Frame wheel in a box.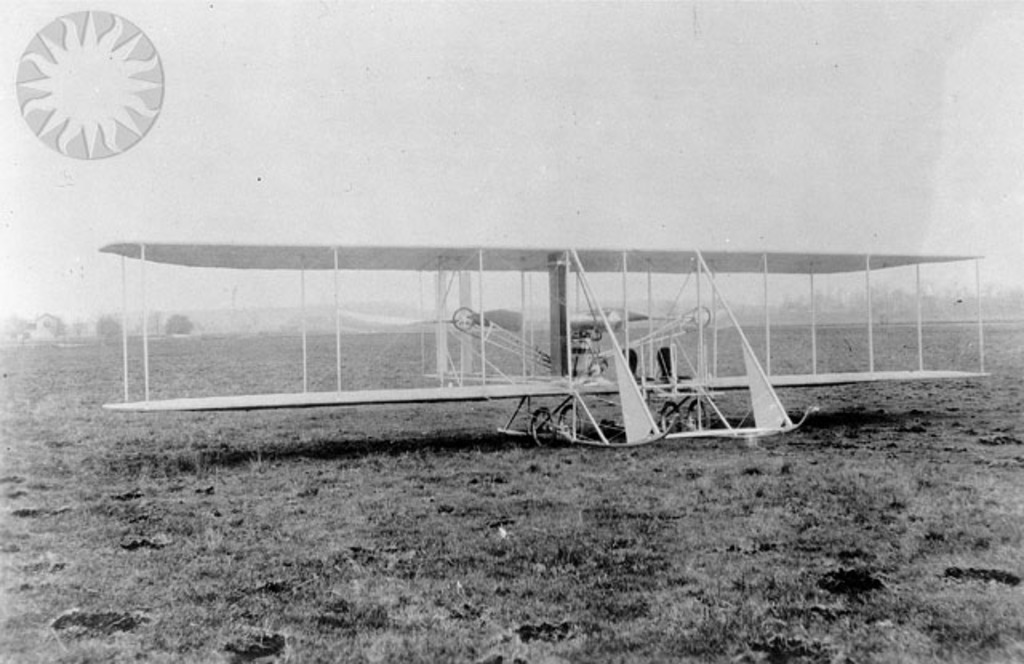
<bbox>659, 400, 685, 437</bbox>.
